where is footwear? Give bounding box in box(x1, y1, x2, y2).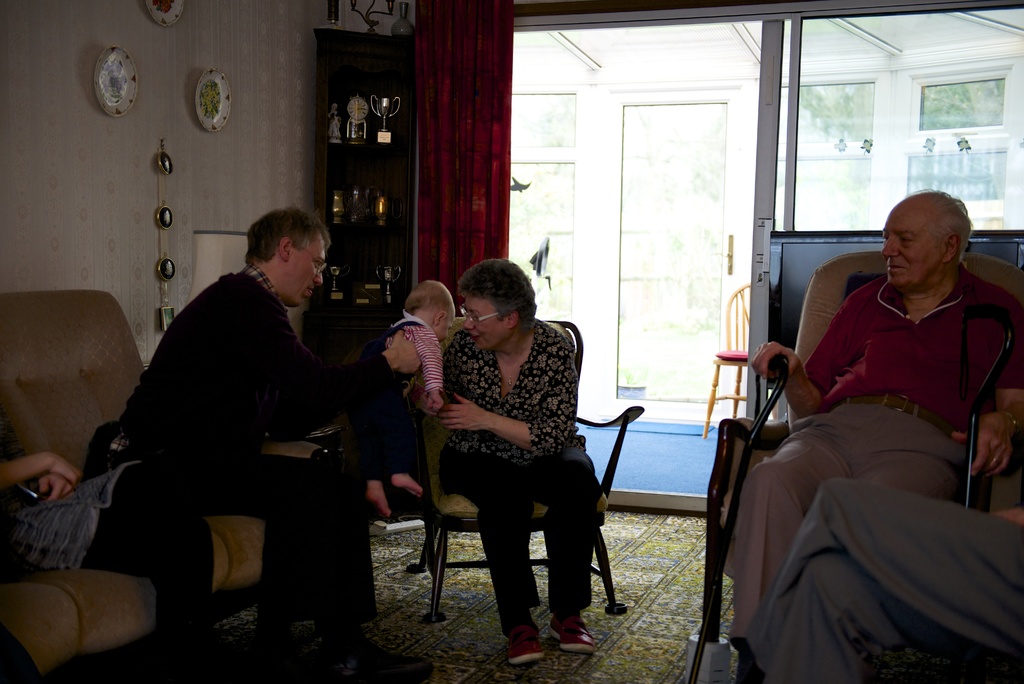
box(508, 621, 547, 664).
